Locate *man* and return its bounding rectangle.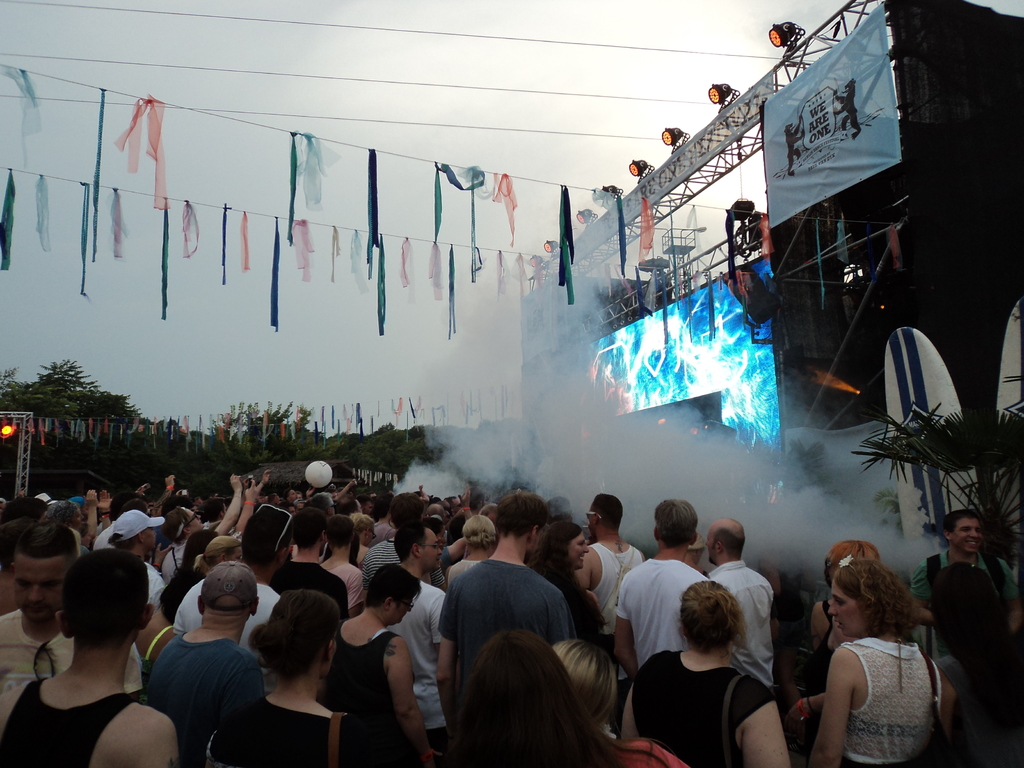
detection(913, 513, 1021, 649).
